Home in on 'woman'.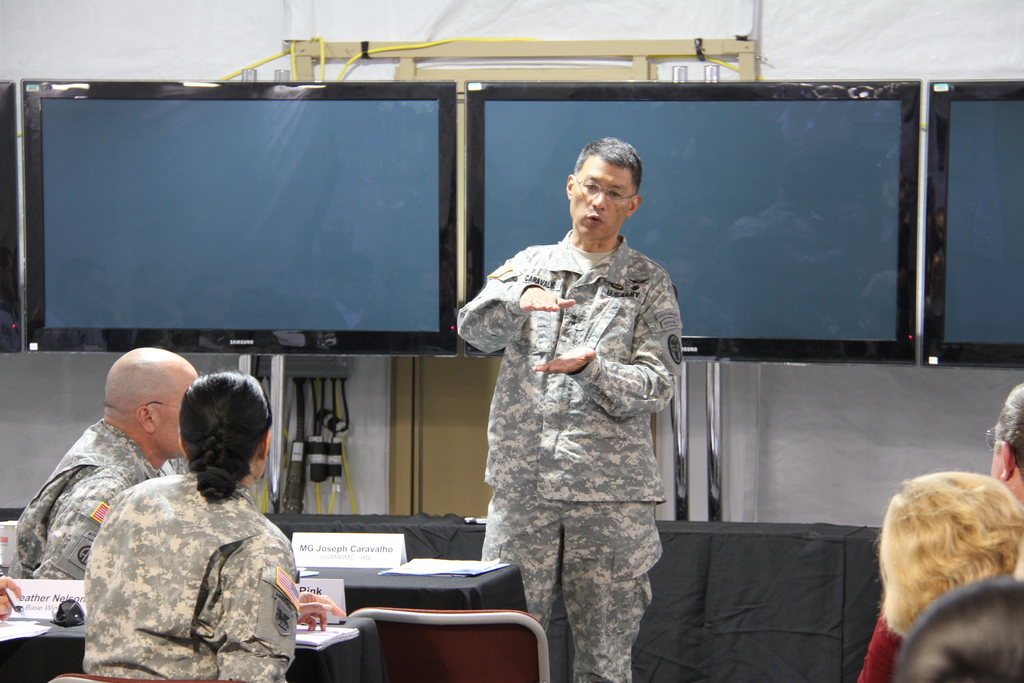
Homed in at BBox(63, 359, 333, 668).
